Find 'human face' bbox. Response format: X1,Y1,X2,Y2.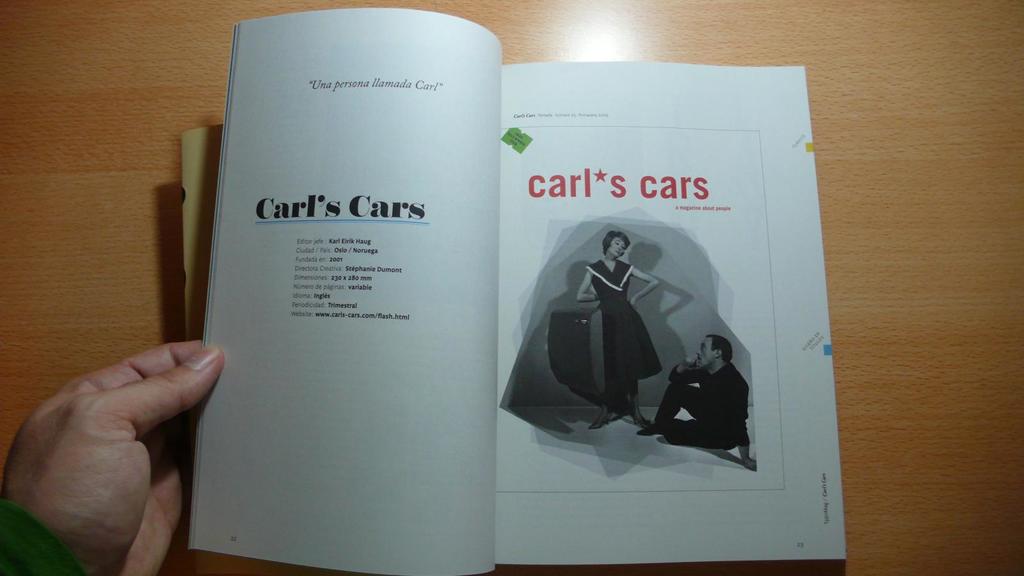
609,239,622,252.
